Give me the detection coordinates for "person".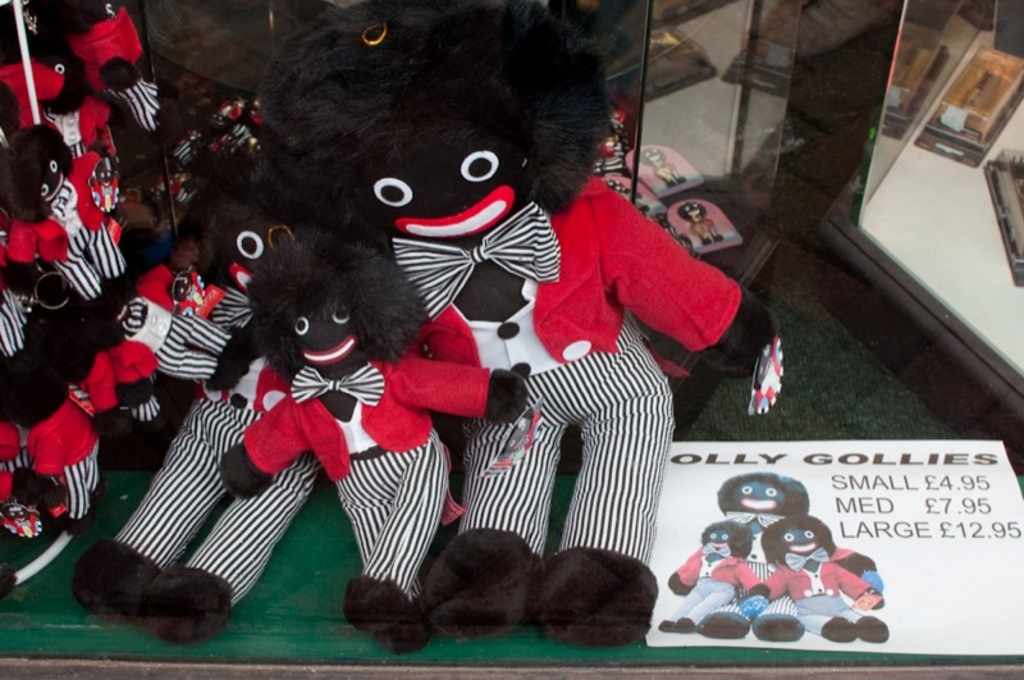
(left=754, top=514, right=891, bottom=647).
